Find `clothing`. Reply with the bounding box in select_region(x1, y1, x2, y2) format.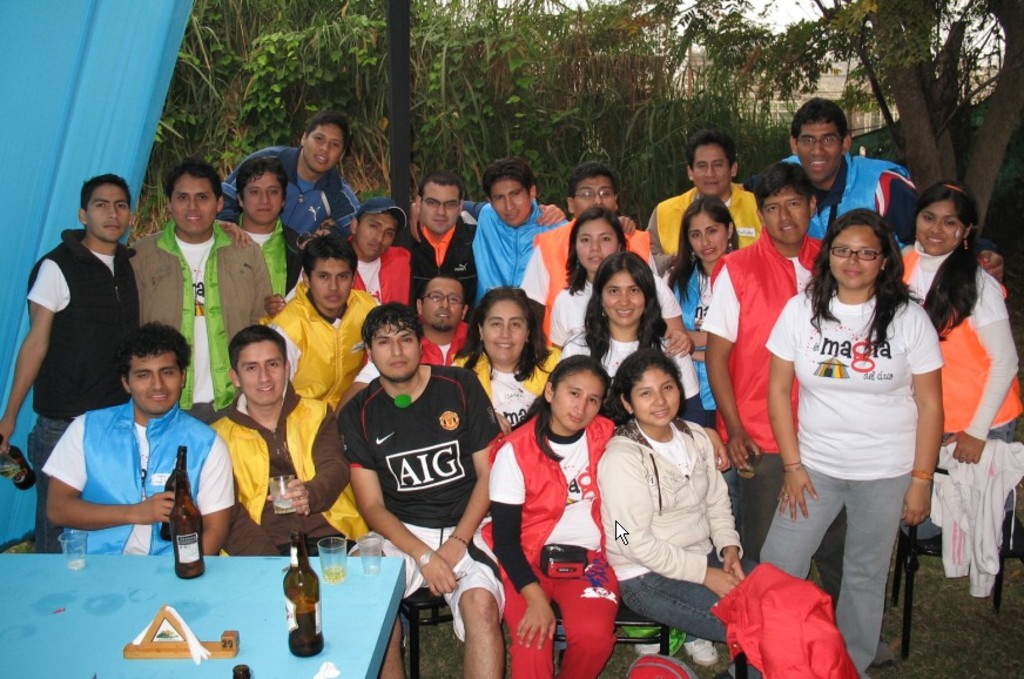
select_region(561, 332, 707, 425).
